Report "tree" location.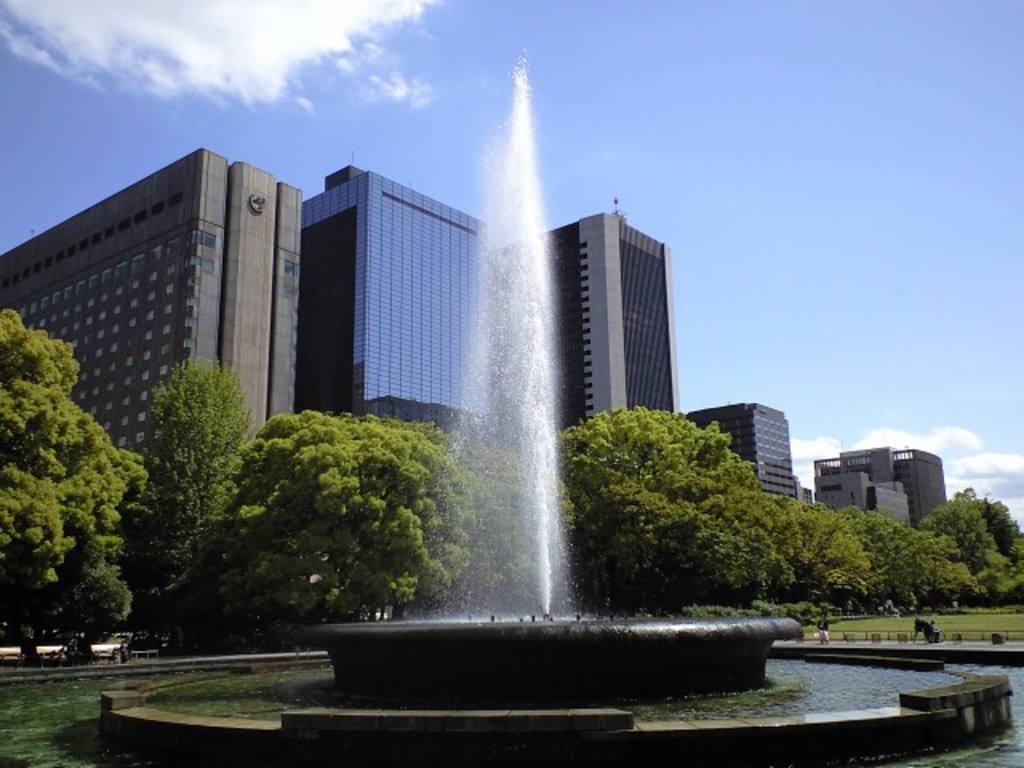
Report: {"left": 763, "top": 498, "right": 869, "bottom": 618}.
